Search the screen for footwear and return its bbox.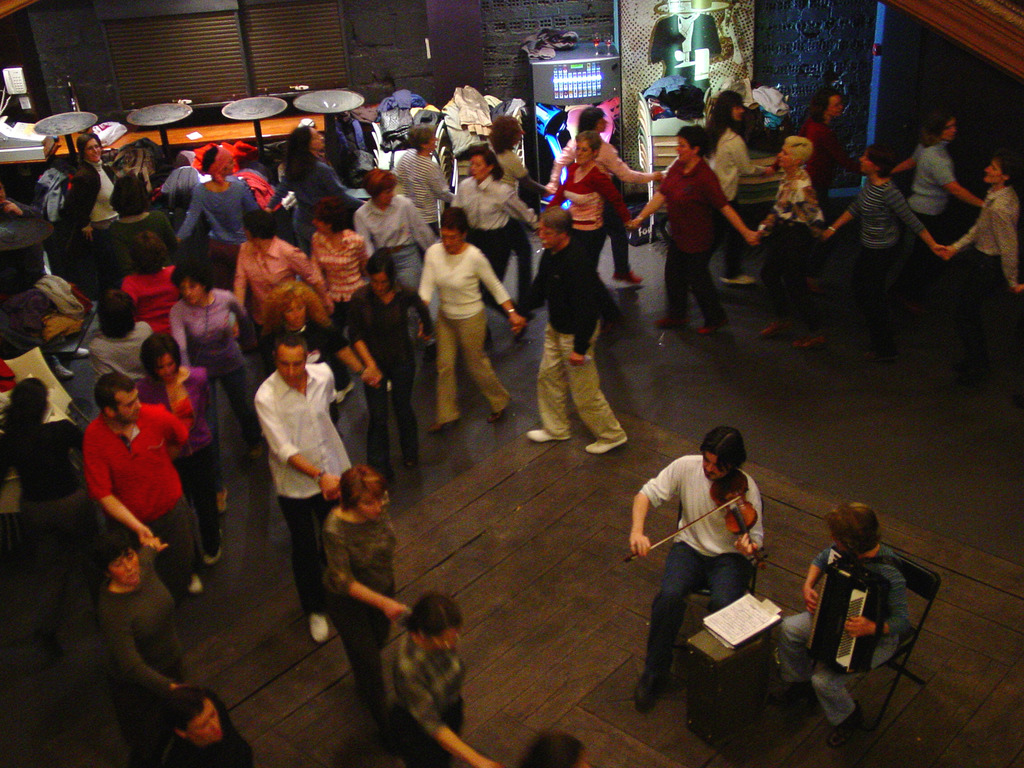
Found: x1=426, y1=414, x2=462, y2=438.
